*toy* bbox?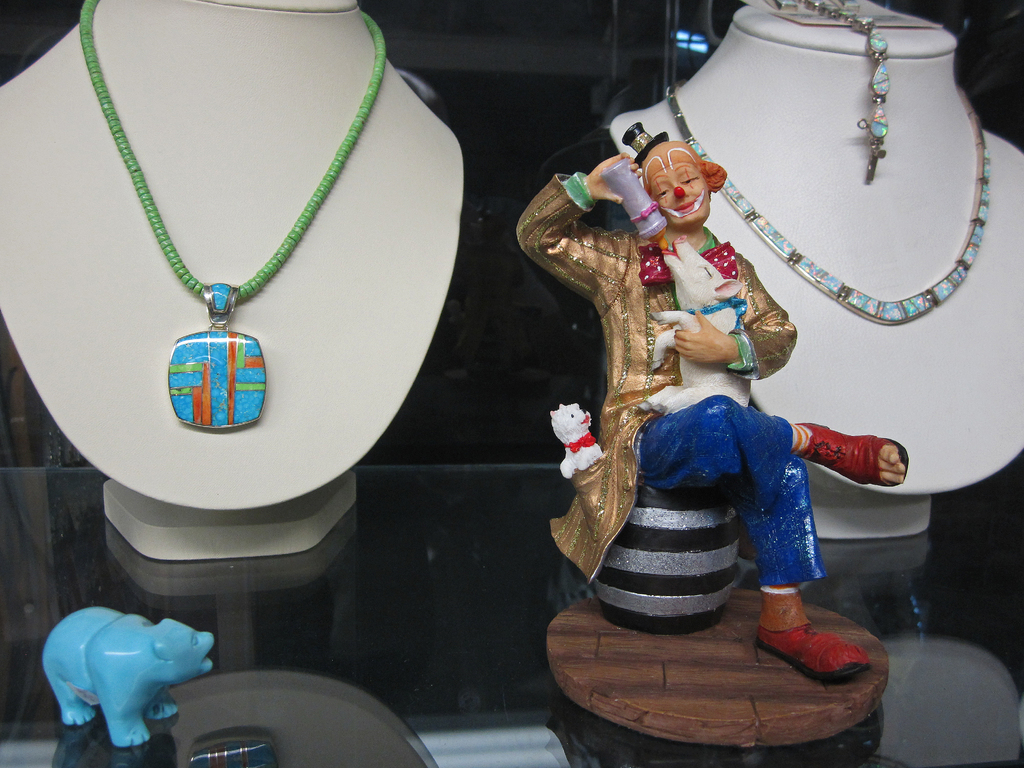
rect(503, 113, 916, 690)
